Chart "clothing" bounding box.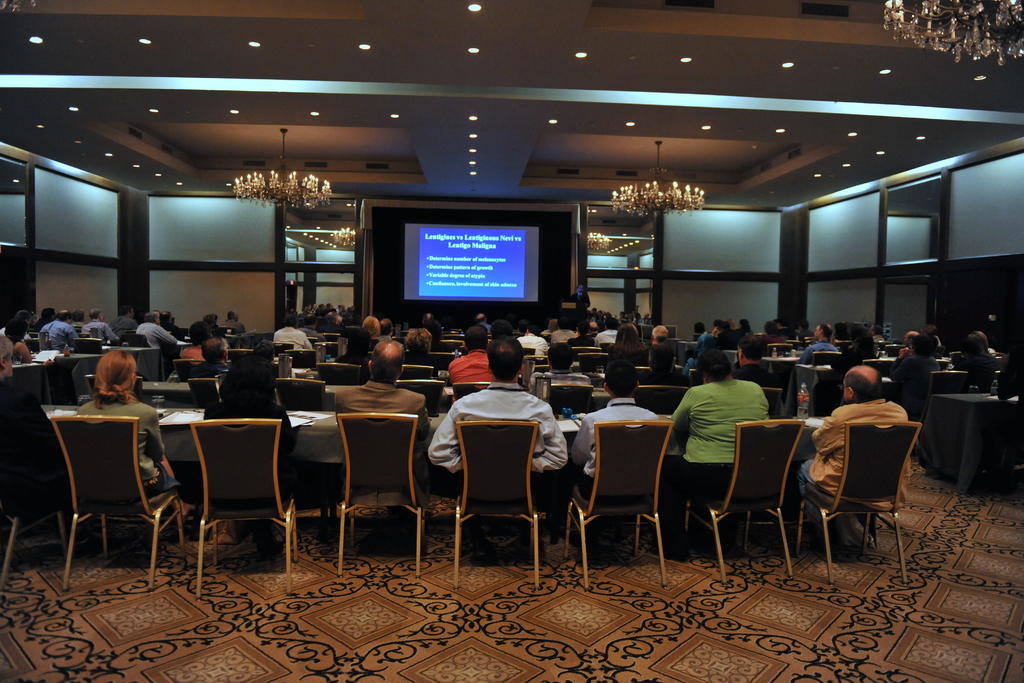
Charted: bbox=[225, 320, 250, 339].
